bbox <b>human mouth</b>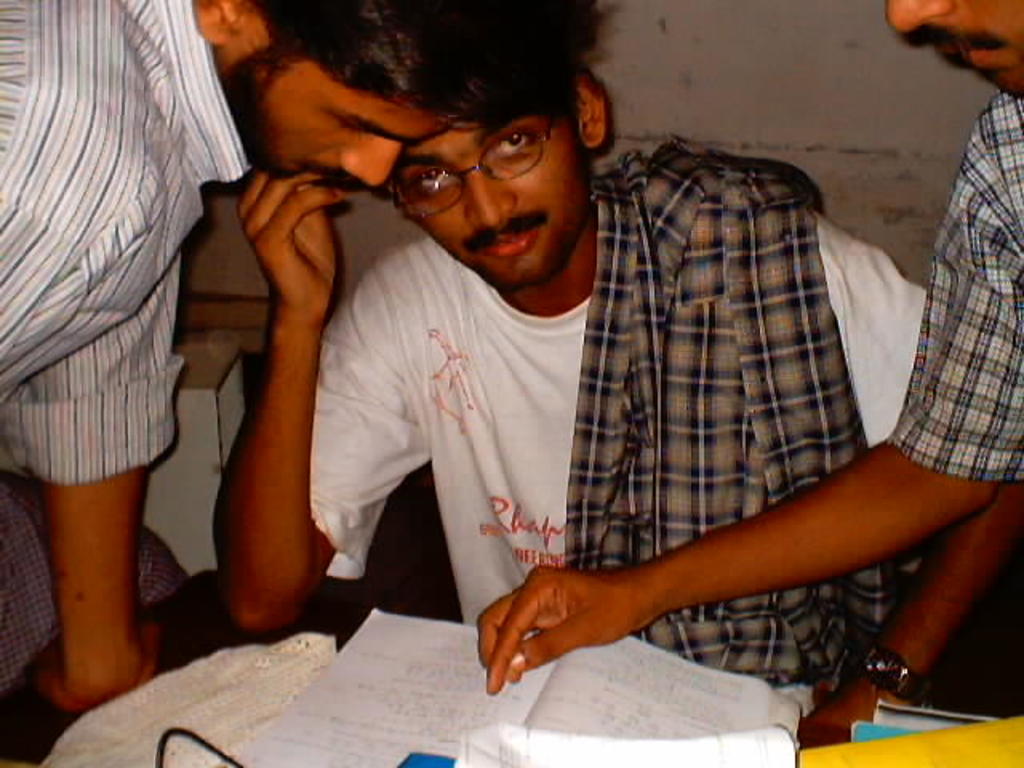
<region>947, 45, 1011, 69</region>
